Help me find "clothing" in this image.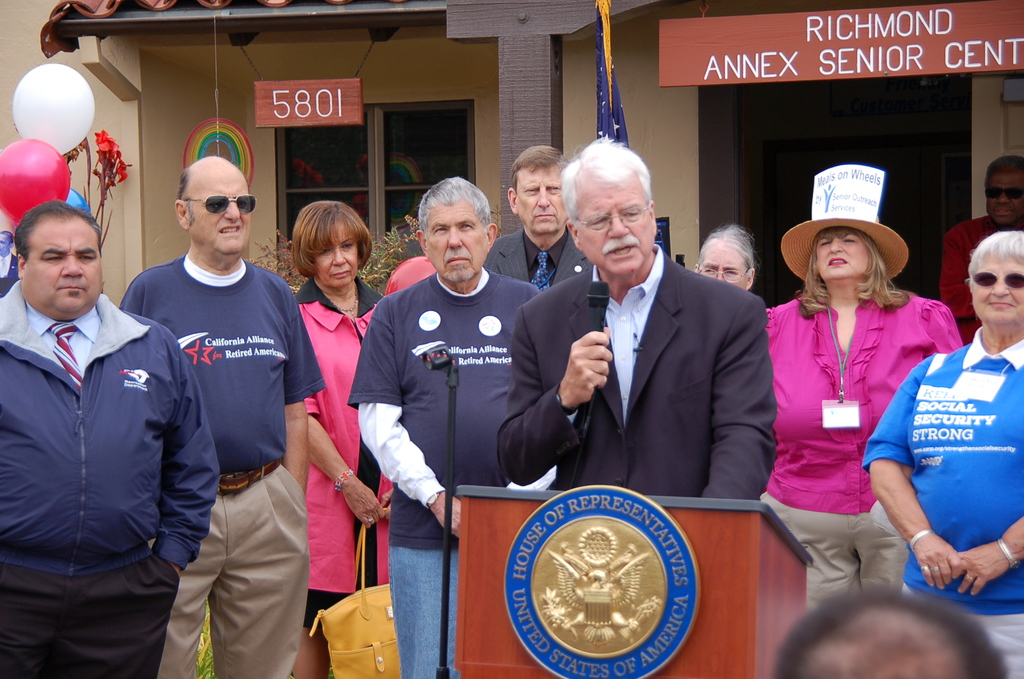
Found it: [x1=943, y1=206, x2=1023, y2=343].
